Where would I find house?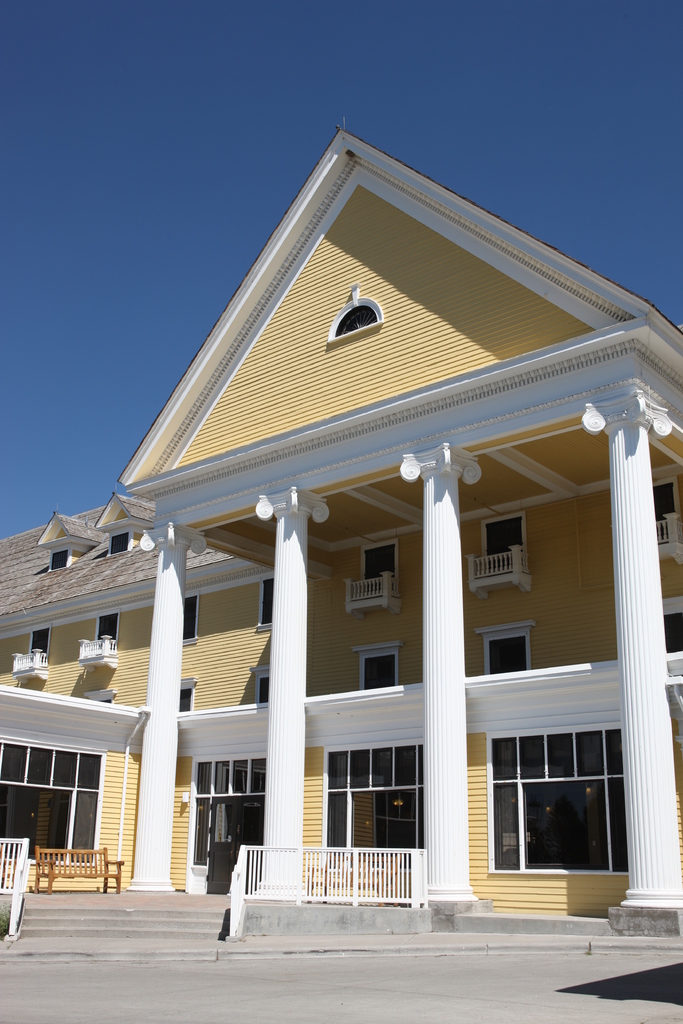
At x1=0 y1=119 x2=682 y2=941.
